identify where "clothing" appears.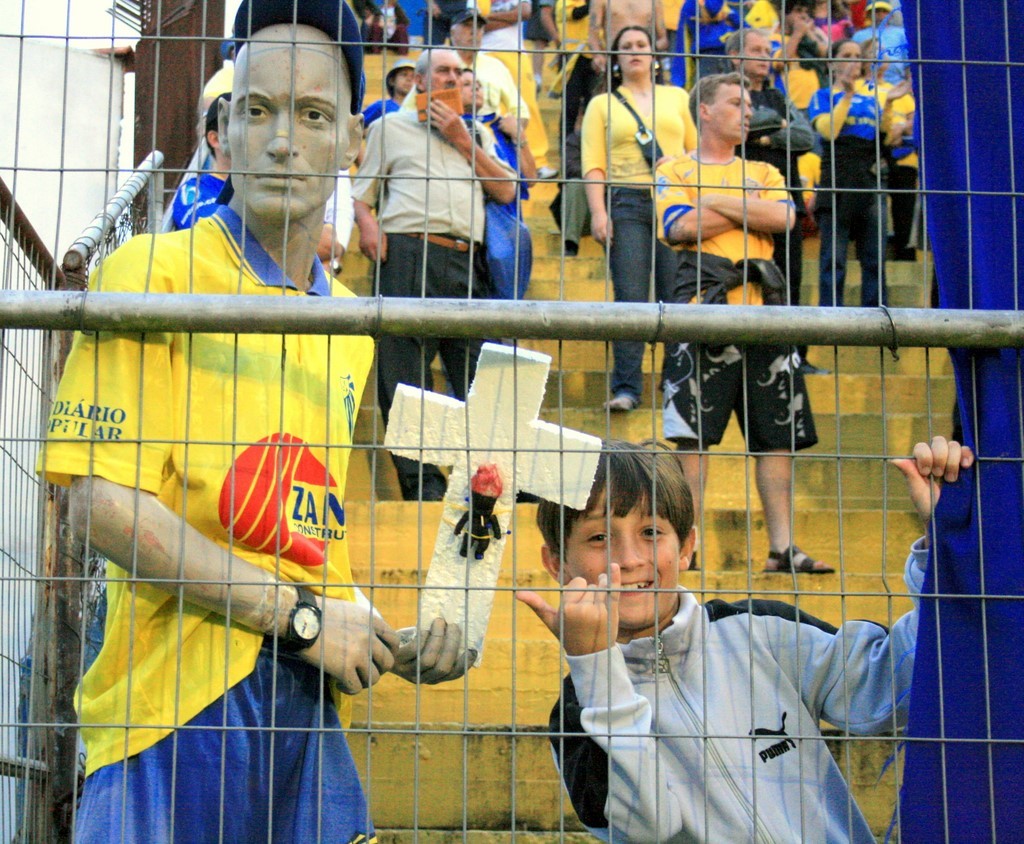
Appears at BBox(41, 136, 407, 792).
